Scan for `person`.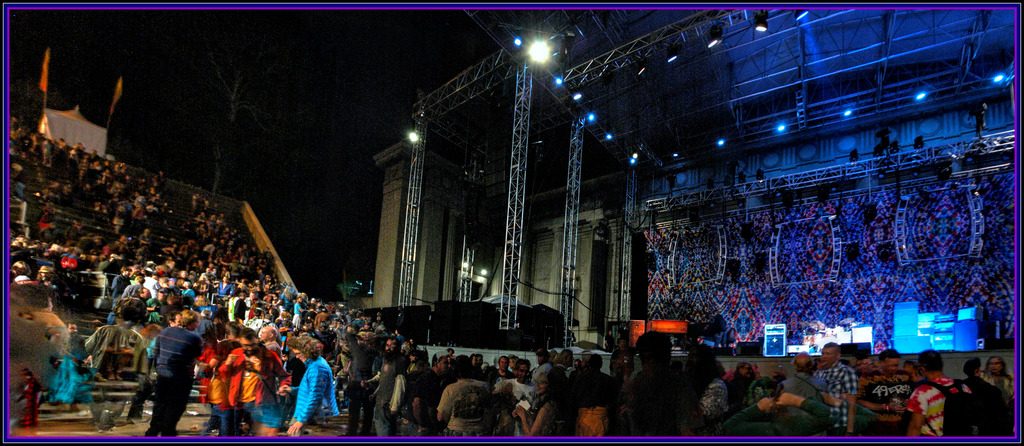
Scan result: [x1=986, y1=354, x2=1011, y2=397].
